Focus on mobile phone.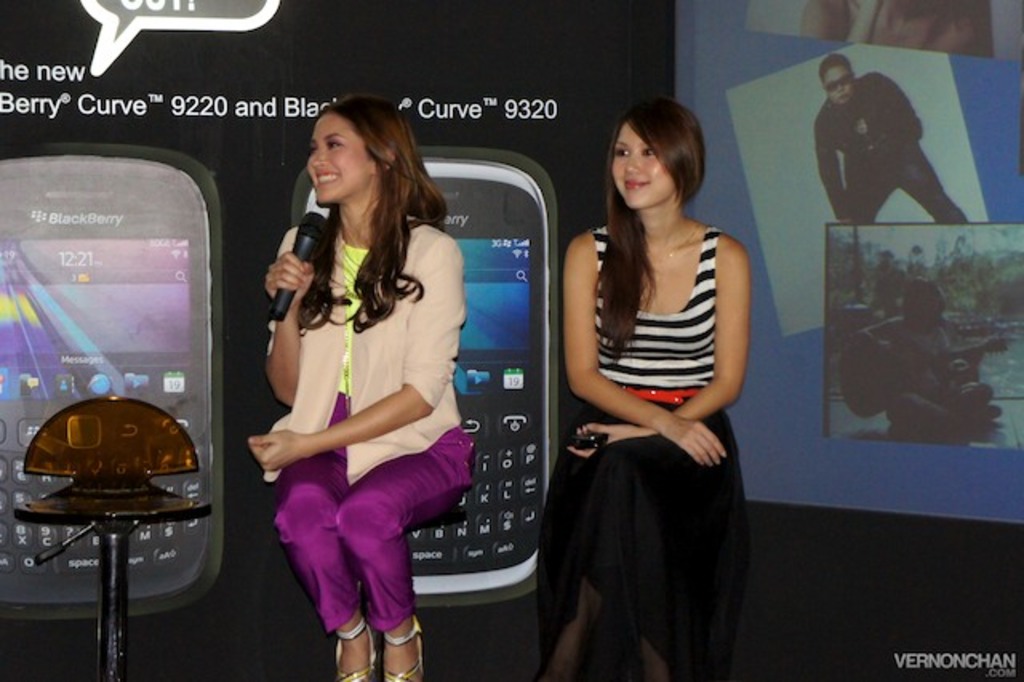
Focused at [left=18, top=142, right=232, bottom=591].
